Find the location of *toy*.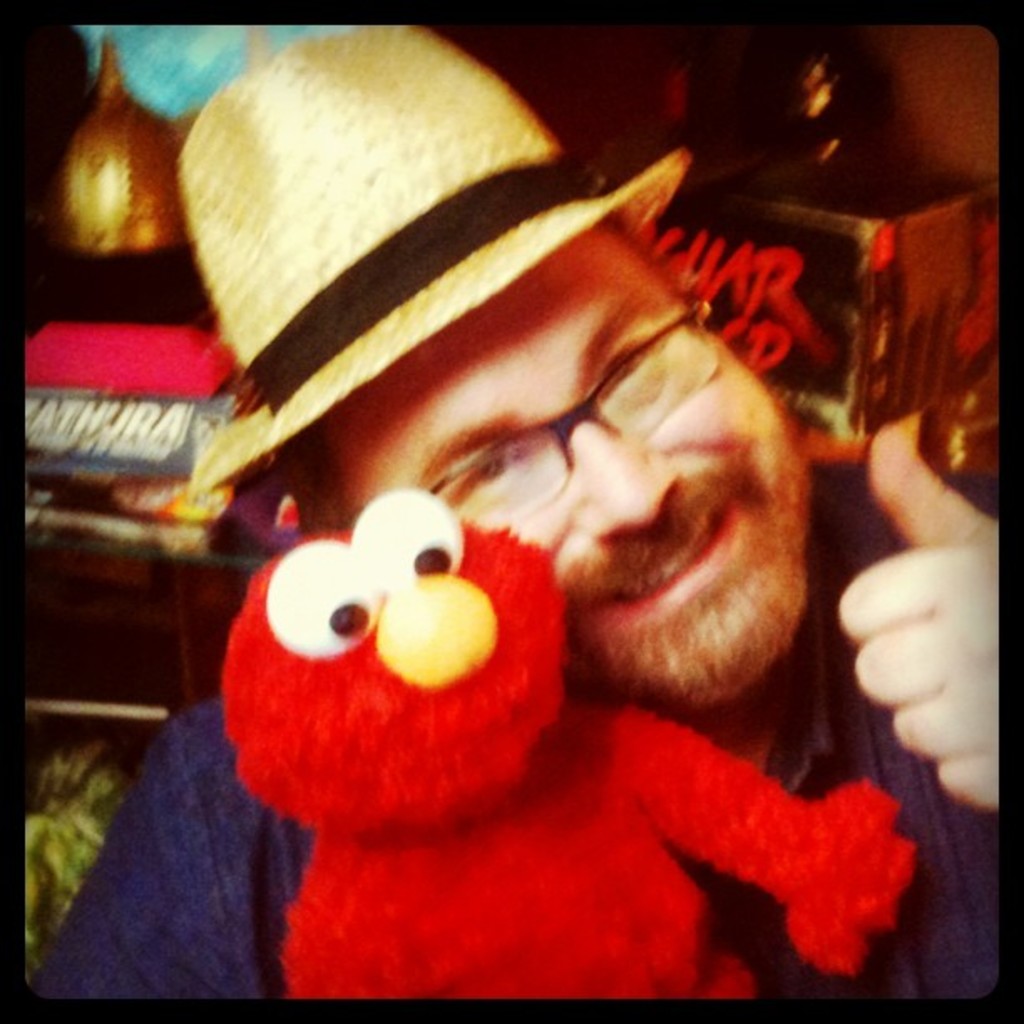
Location: crop(156, 487, 950, 1004).
